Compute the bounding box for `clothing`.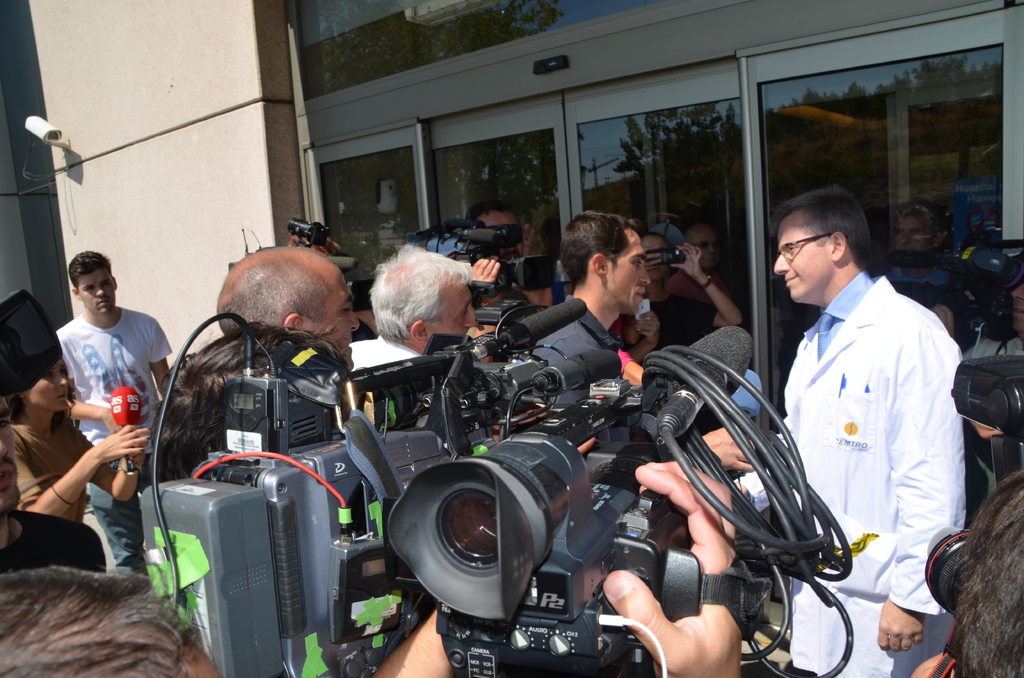
773/219/963/658.
